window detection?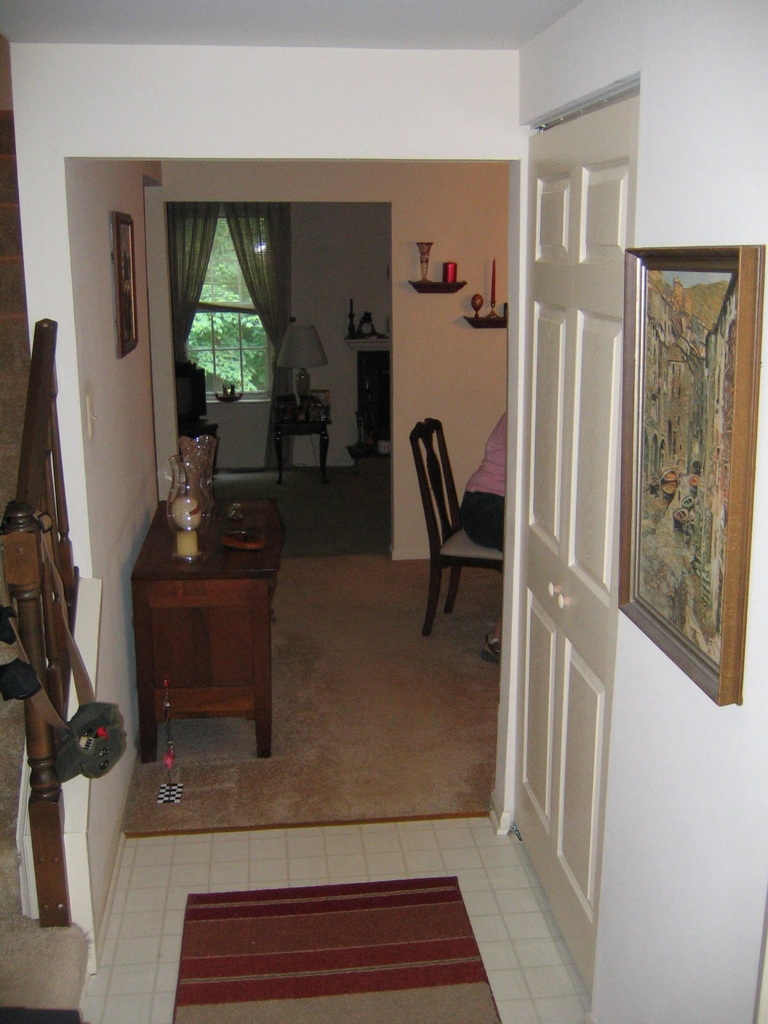
rect(161, 163, 302, 455)
